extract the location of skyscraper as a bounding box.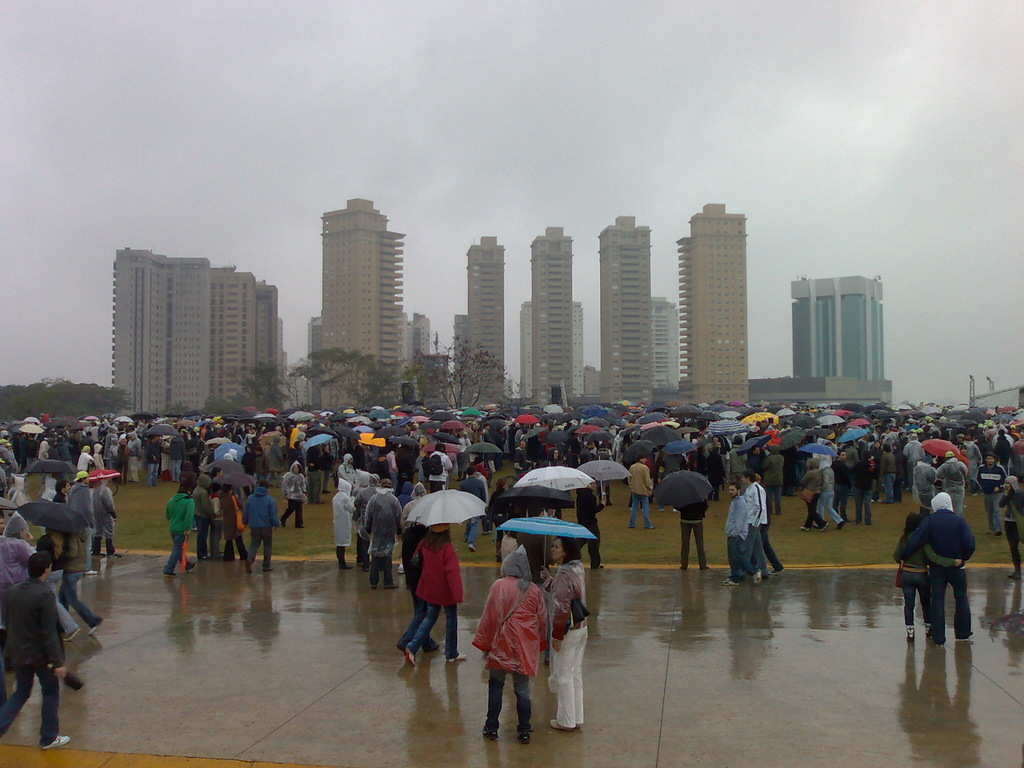
683/205/754/412.
